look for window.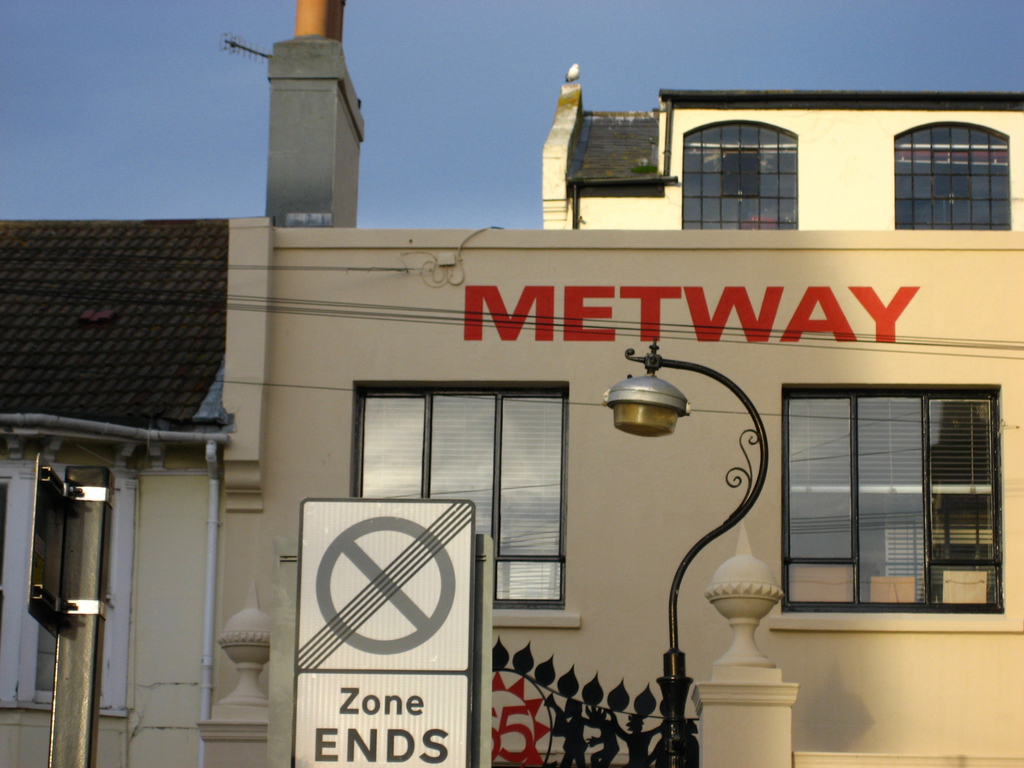
Found: locate(358, 386, 562, 609).
